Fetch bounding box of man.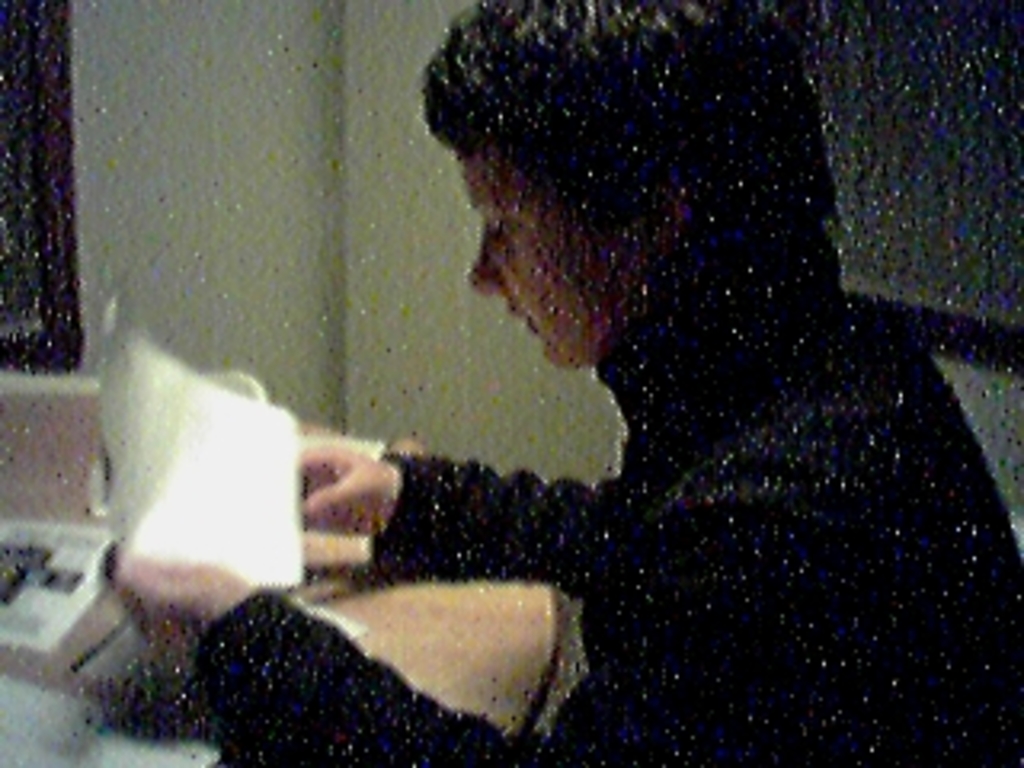
Bbox: locate(109, 0, 1021, 765).
